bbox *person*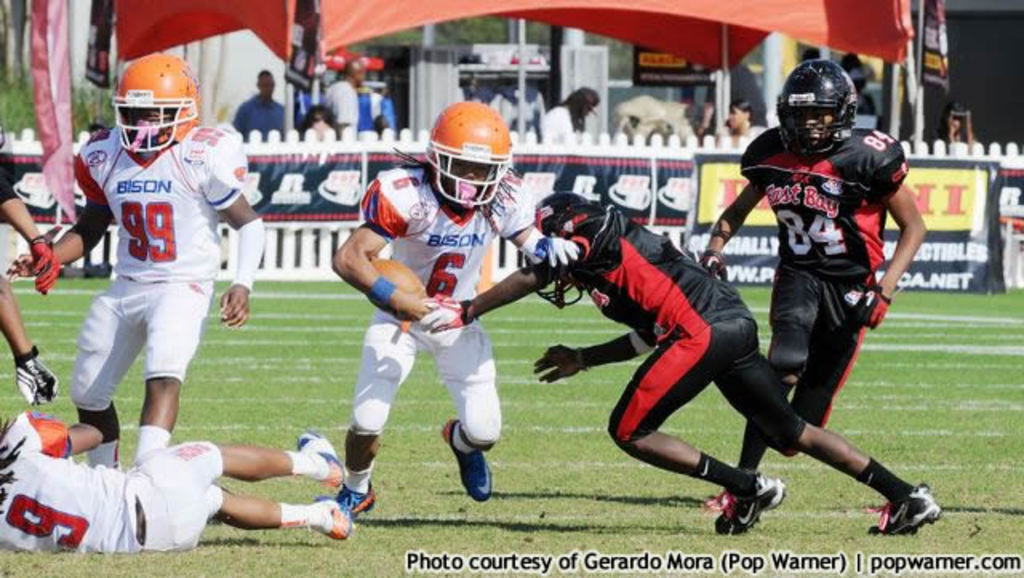
234,70,286,144
